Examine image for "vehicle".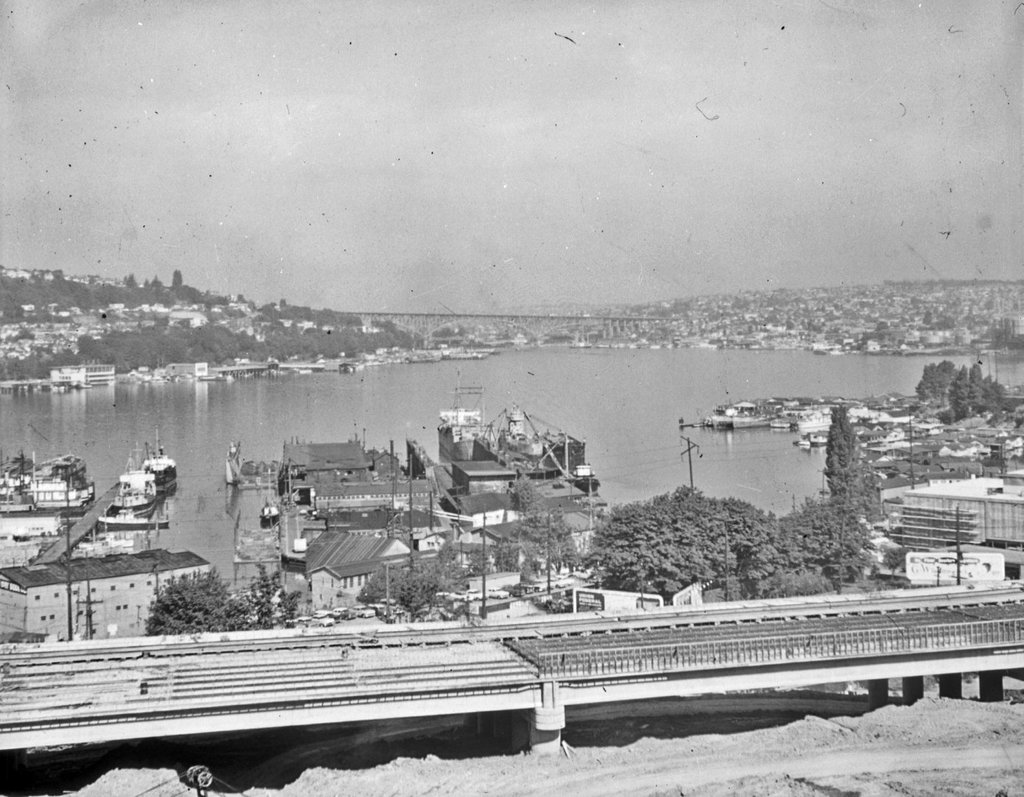
Examination result: 21:449:107:502.
